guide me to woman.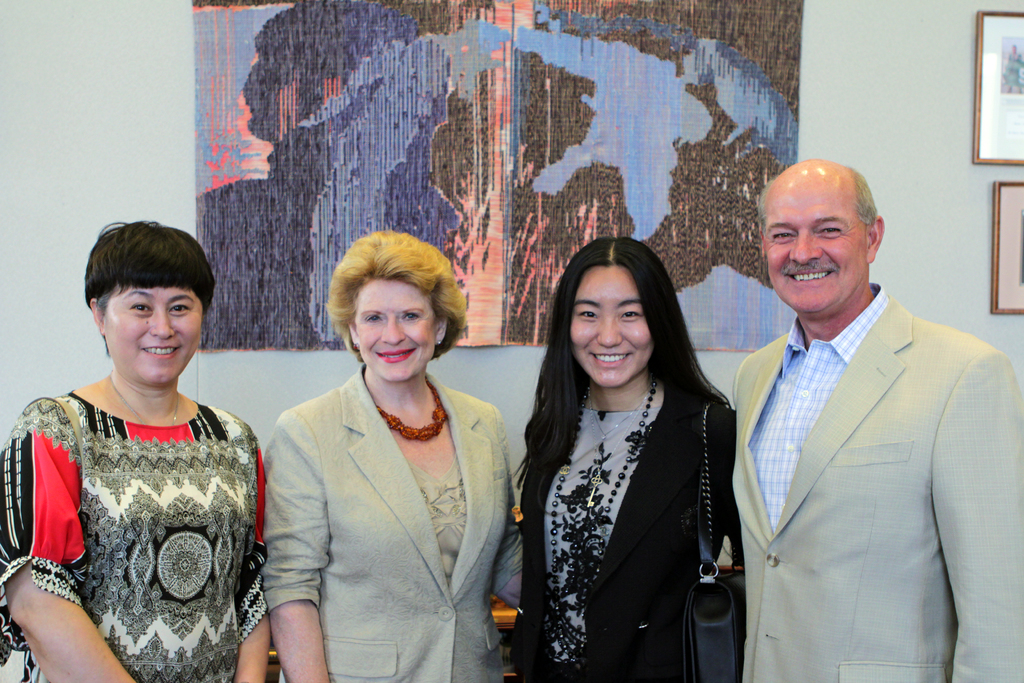
Guidance: Rect(729, 152, 1023, 682).
